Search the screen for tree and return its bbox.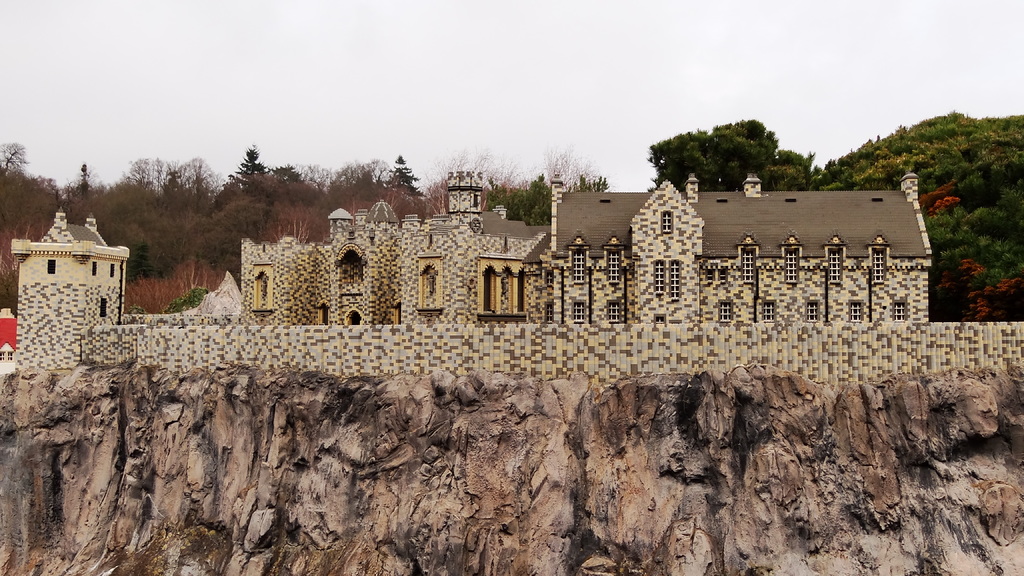
Found: 0, 135, 99, 220.
